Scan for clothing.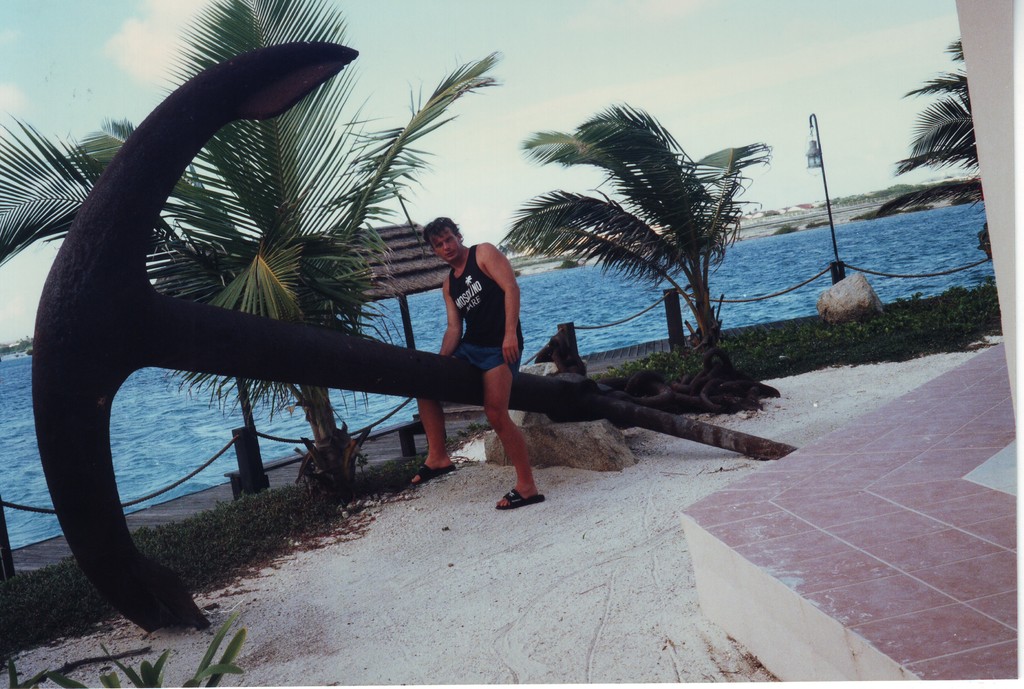
Scan result: detection(426, 227, 508, 389).
